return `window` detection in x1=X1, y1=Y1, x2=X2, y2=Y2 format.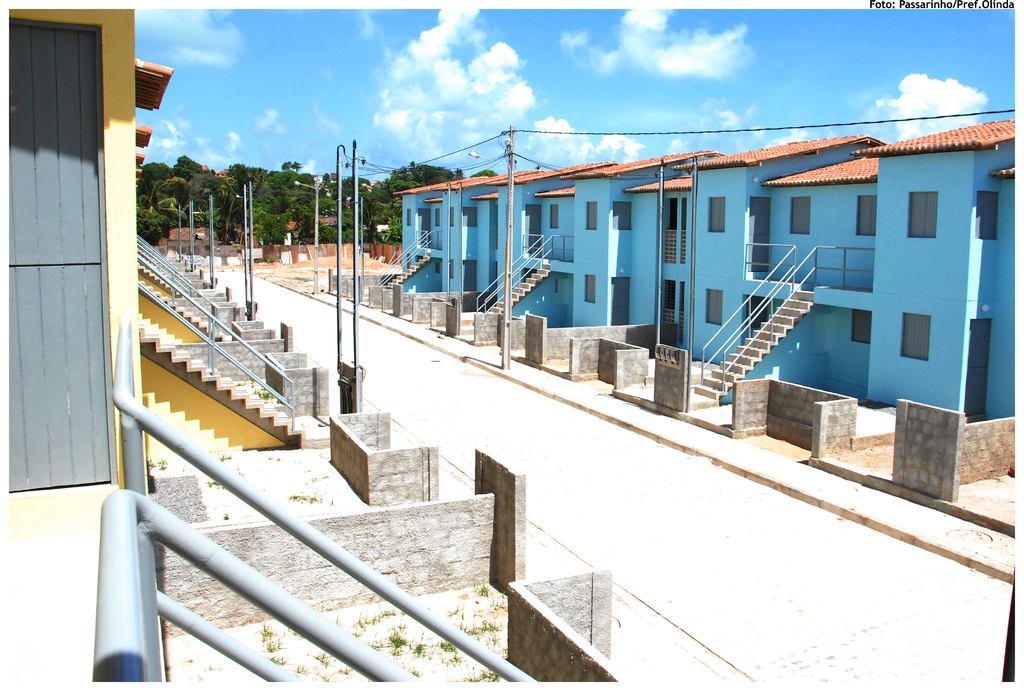
x1=905, y1=190, x2=939, y2=236.
